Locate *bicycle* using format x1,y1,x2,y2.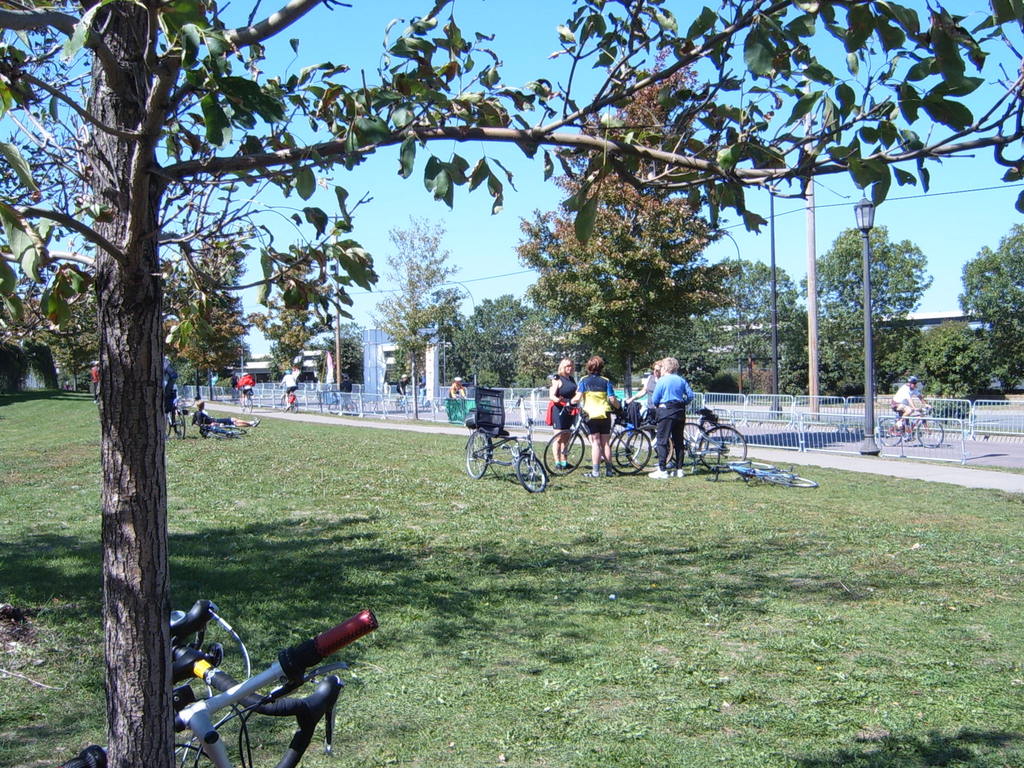
705,458,819,488.
